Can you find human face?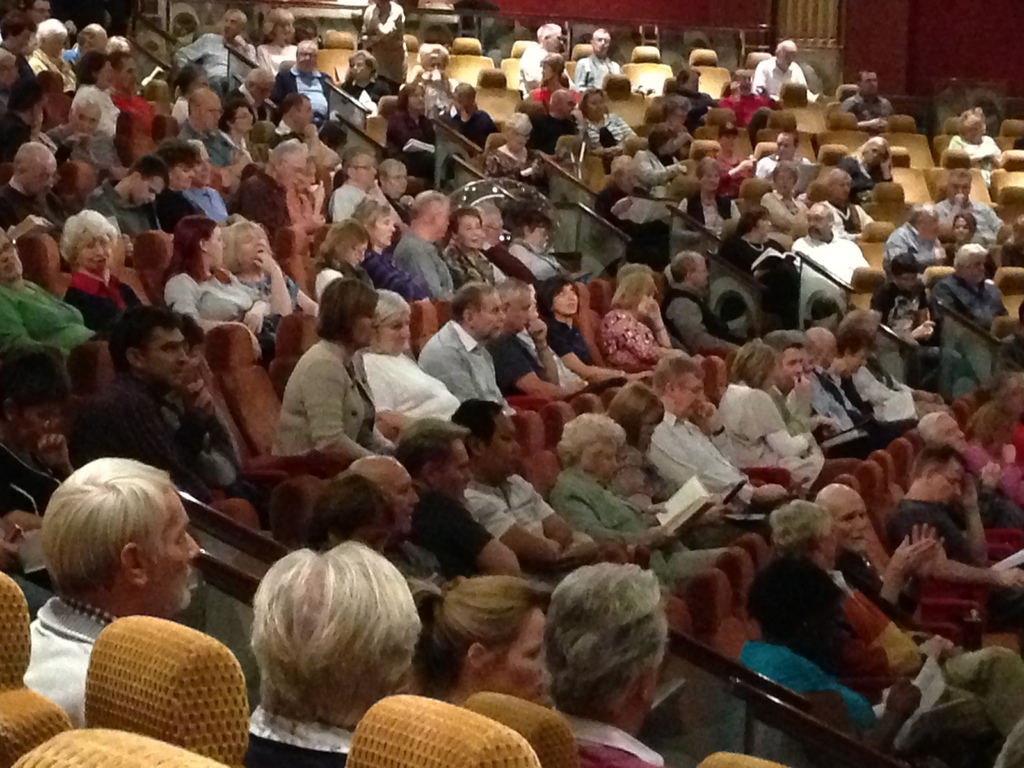
Yes, bounding box: 290/96/312/125.
